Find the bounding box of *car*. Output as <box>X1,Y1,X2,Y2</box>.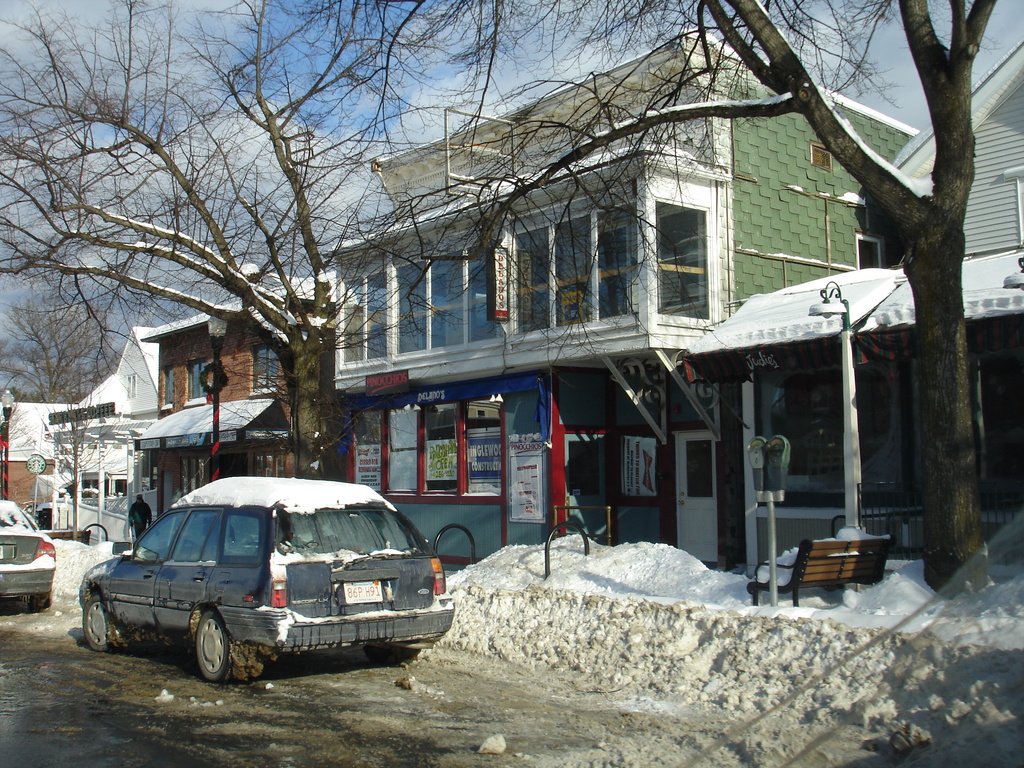
<box>0,498,61,620</box>.
